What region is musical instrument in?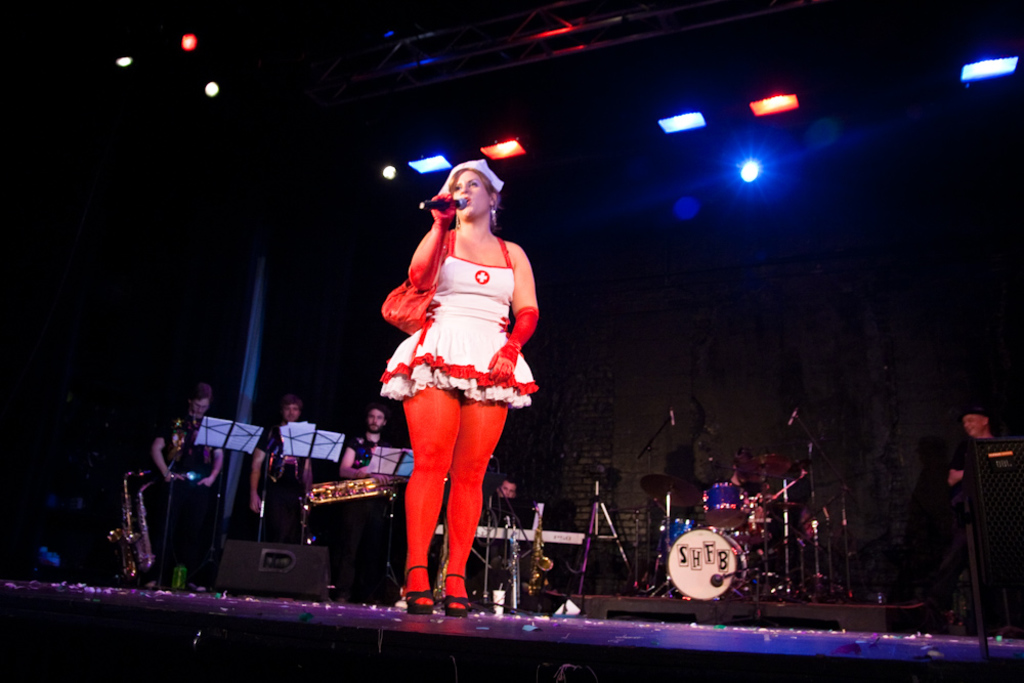
select_region(739, 490, 772, 538).
